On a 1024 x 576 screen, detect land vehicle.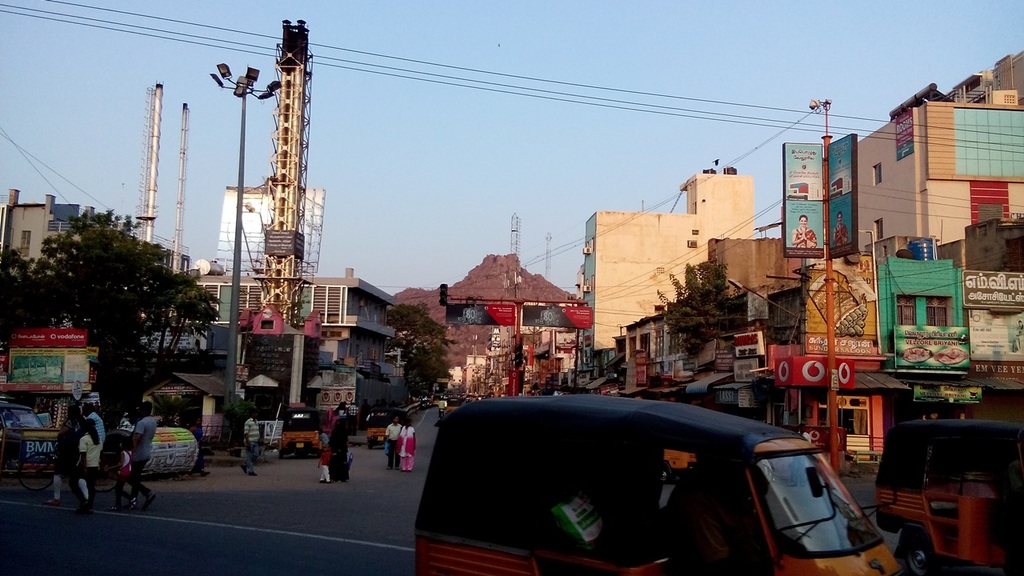
[410, 391, 902, 575].
